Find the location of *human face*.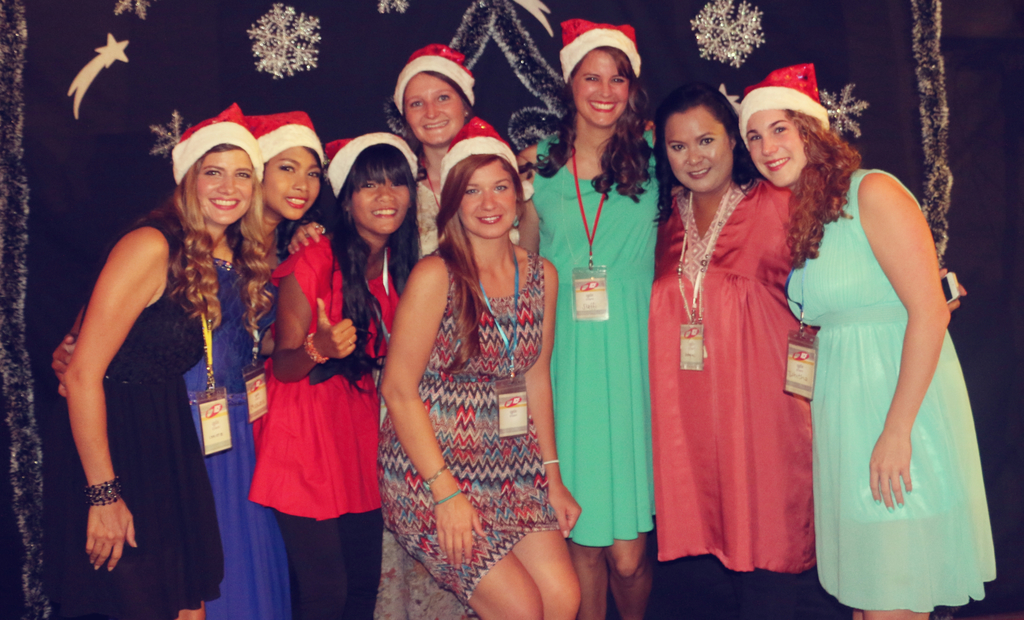
Location: (745,109,806,186).
